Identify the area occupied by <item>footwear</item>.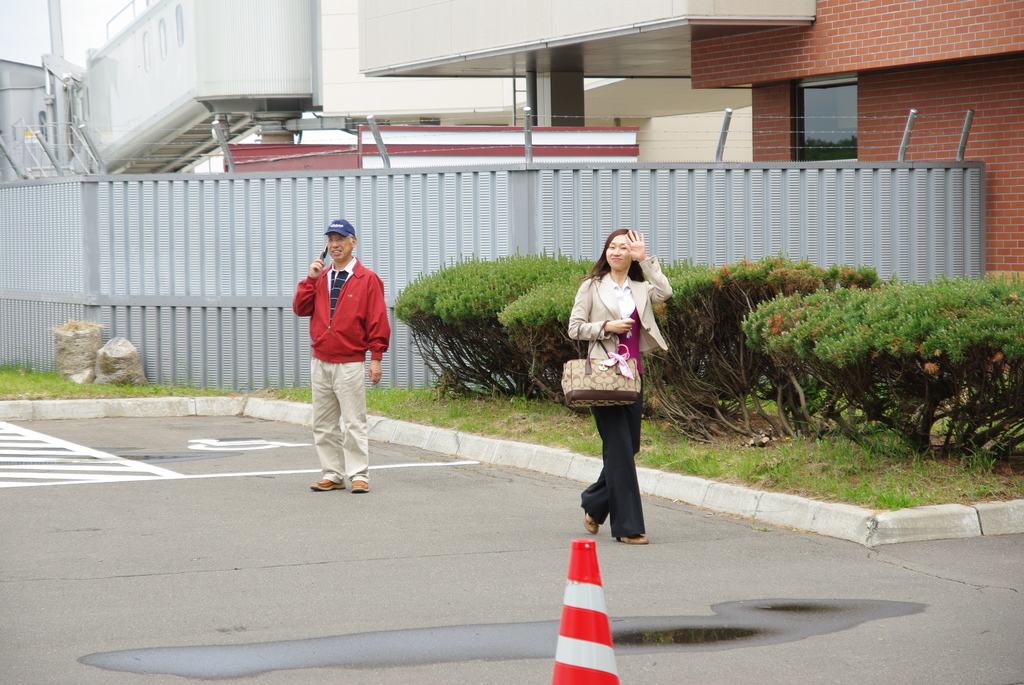
Area: <region>312, 476, 345, 490</region>.
